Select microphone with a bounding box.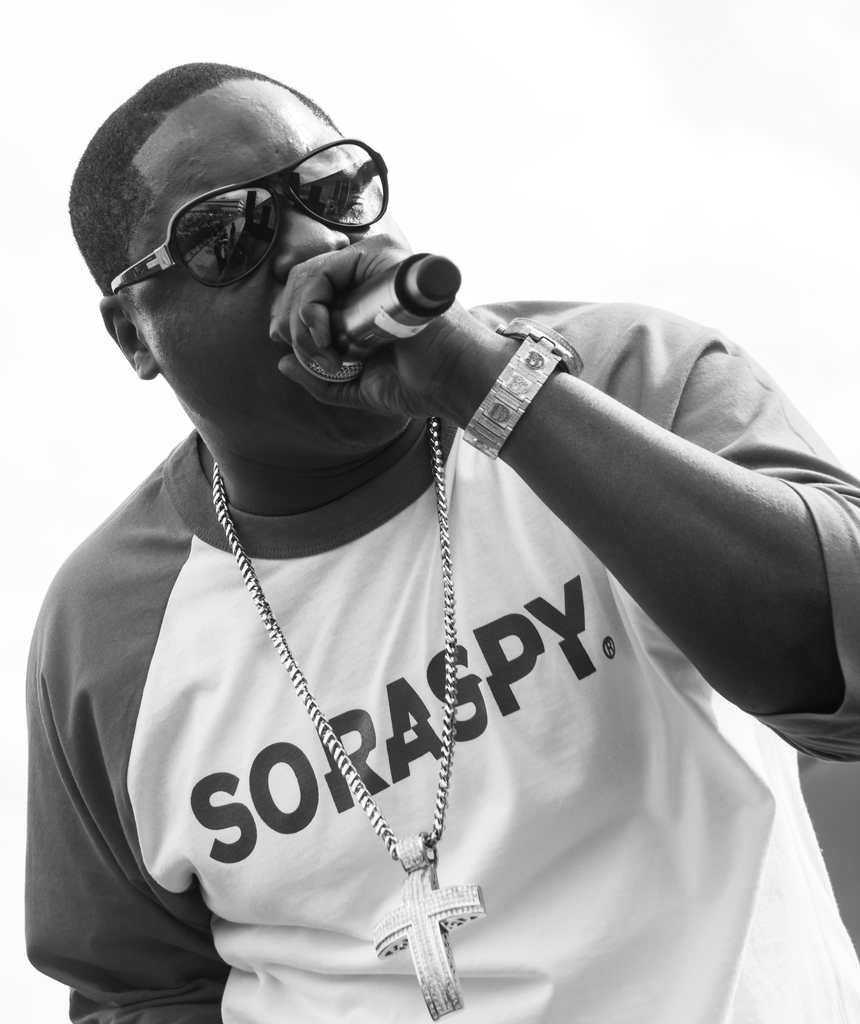
<bbox>286, 250, 460, 381</bbox>.
